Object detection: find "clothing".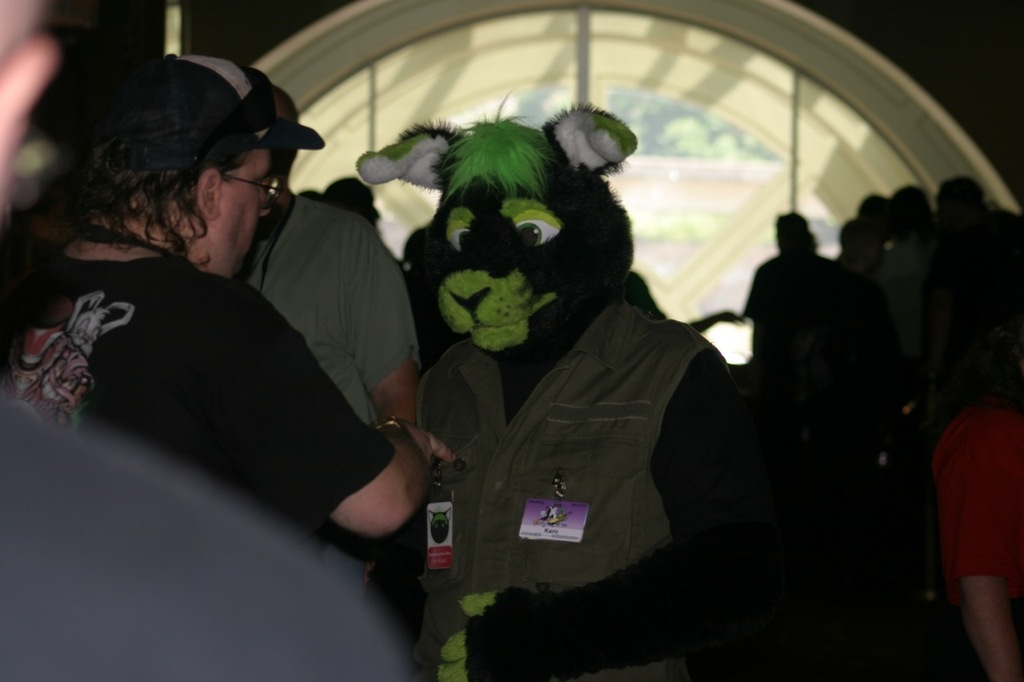
[390, 197, 771, 670].
